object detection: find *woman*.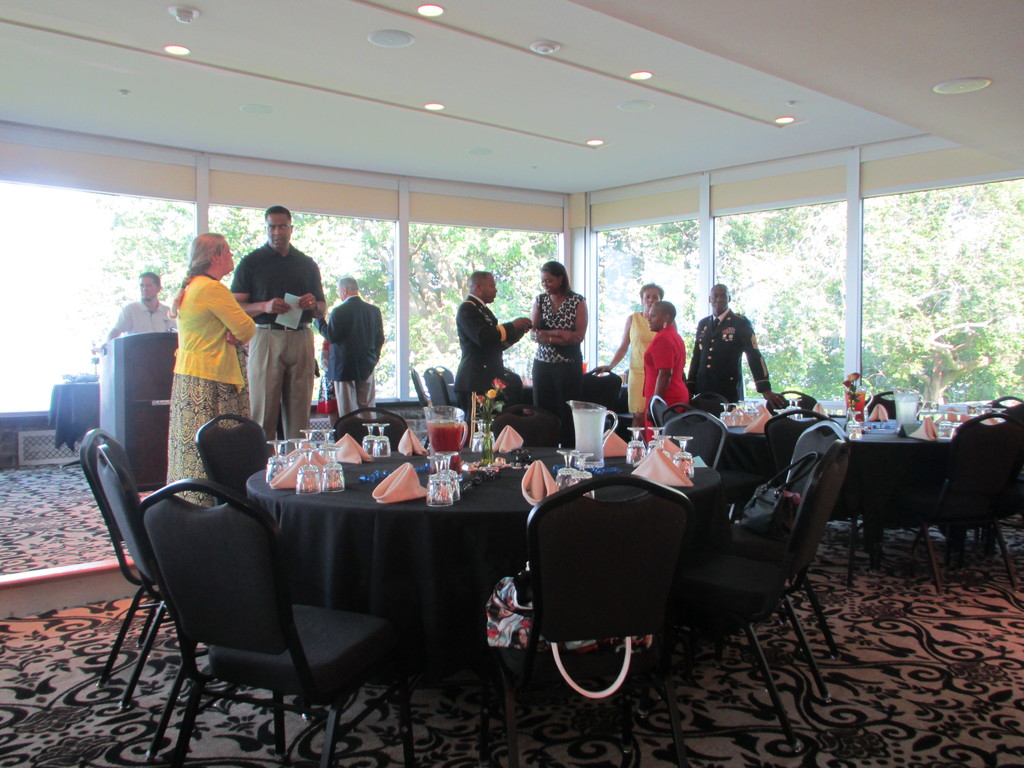
590:280:680:426.
